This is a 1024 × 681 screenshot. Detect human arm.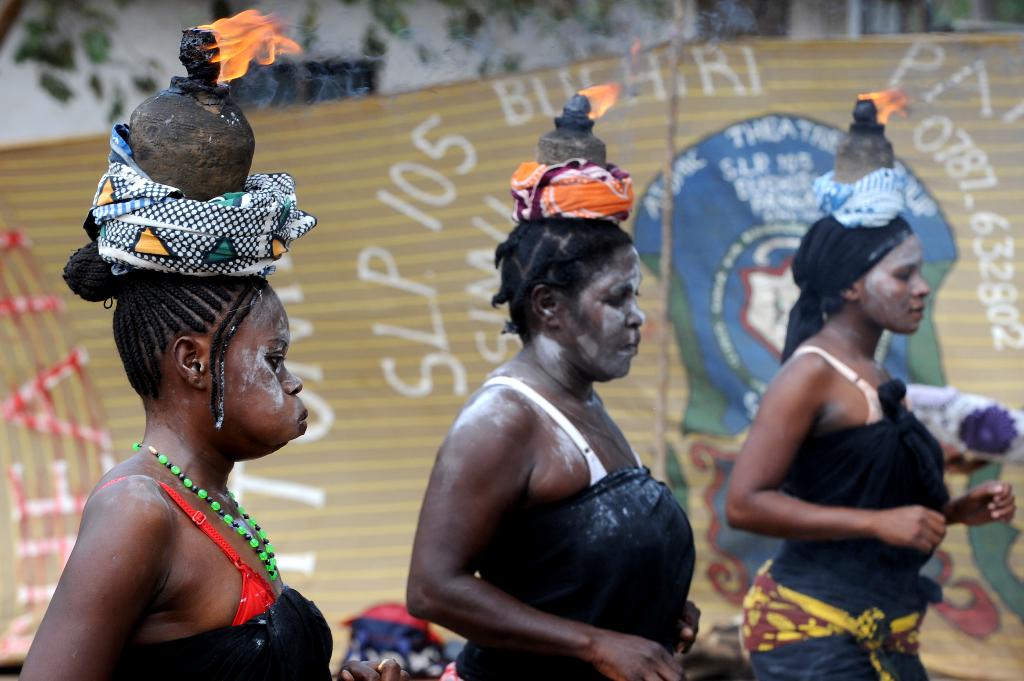
16/488/190/680.
